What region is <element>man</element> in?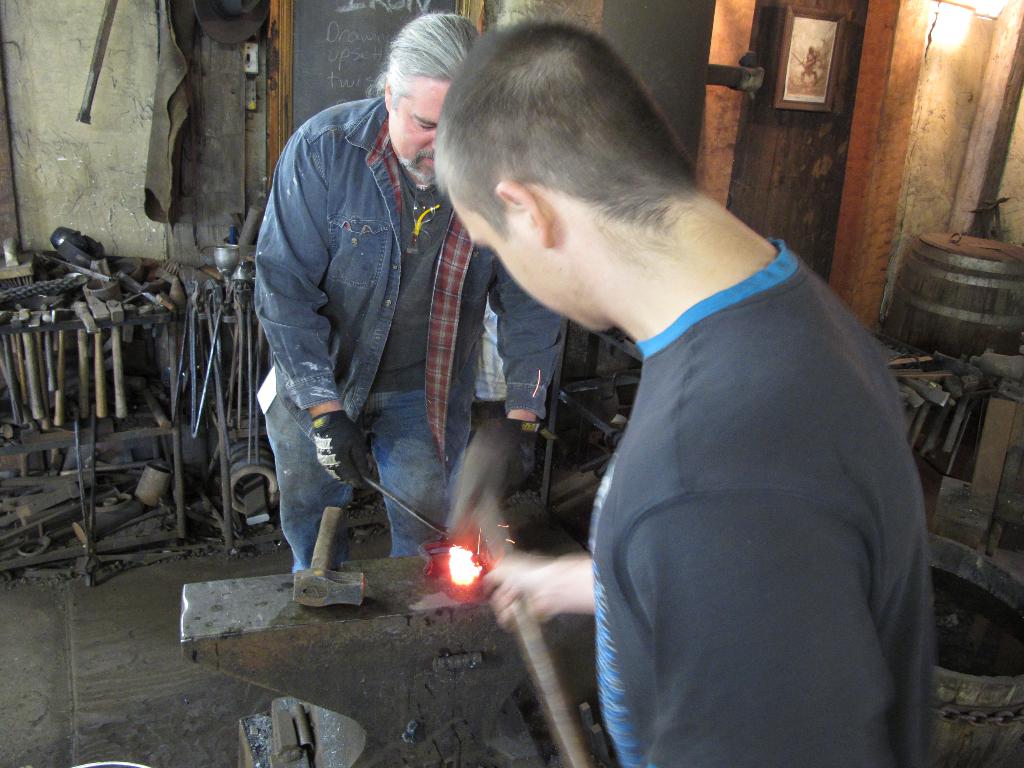
252:8:569:579.
